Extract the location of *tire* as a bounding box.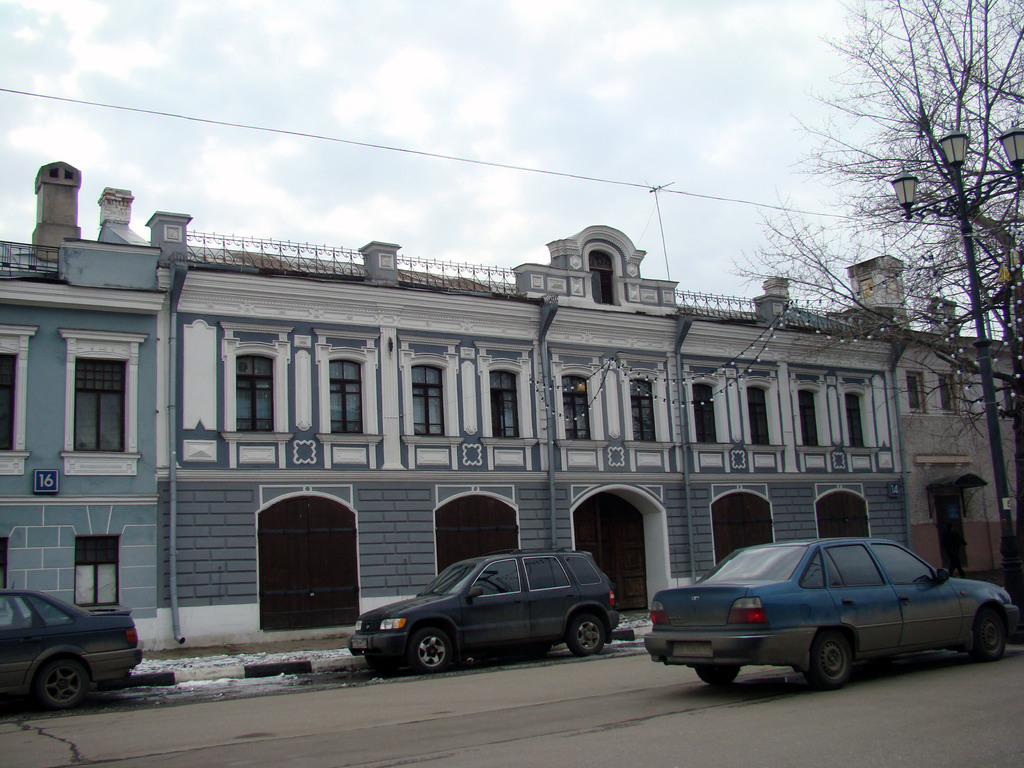
694:655:739:691.
